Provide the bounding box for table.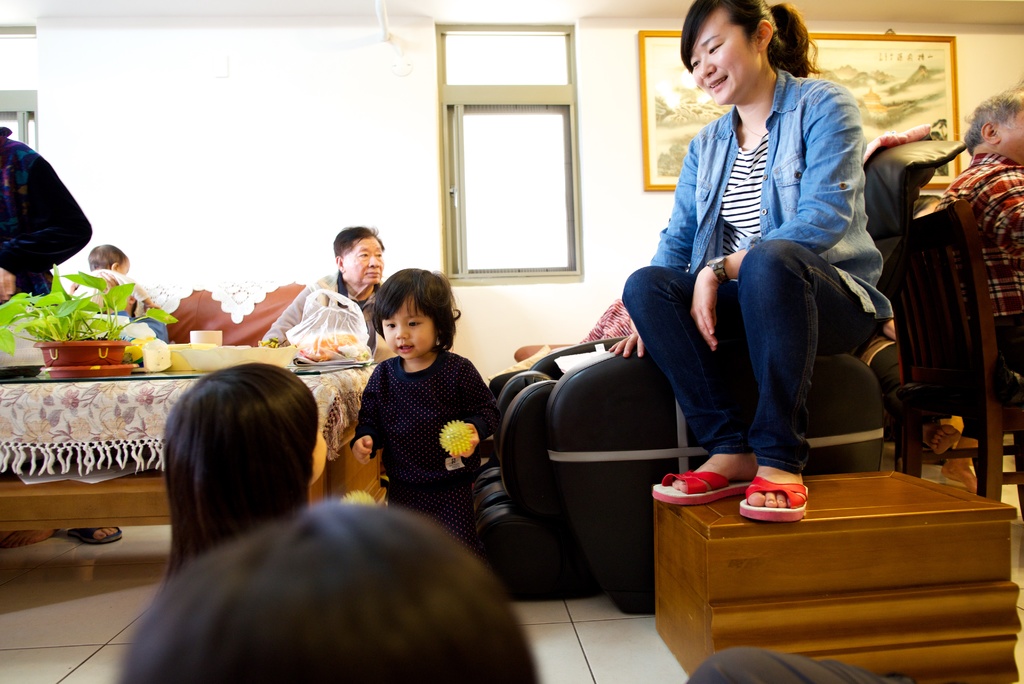
[x1=645, y1=466, x2=1023, y2=683].
